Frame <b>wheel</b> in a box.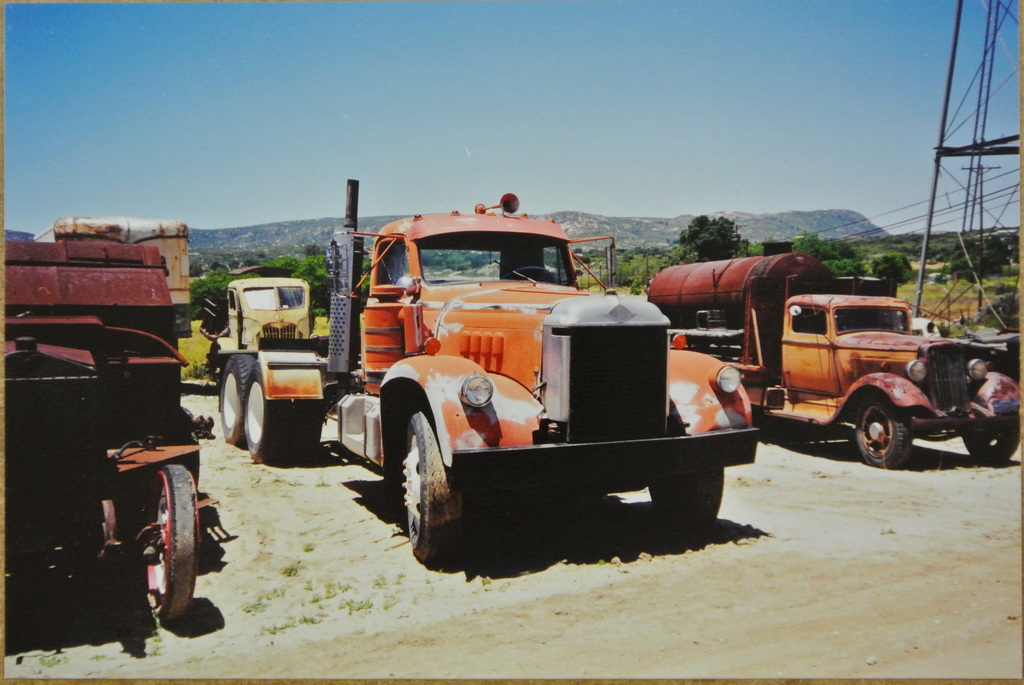
854,396,911,469.
